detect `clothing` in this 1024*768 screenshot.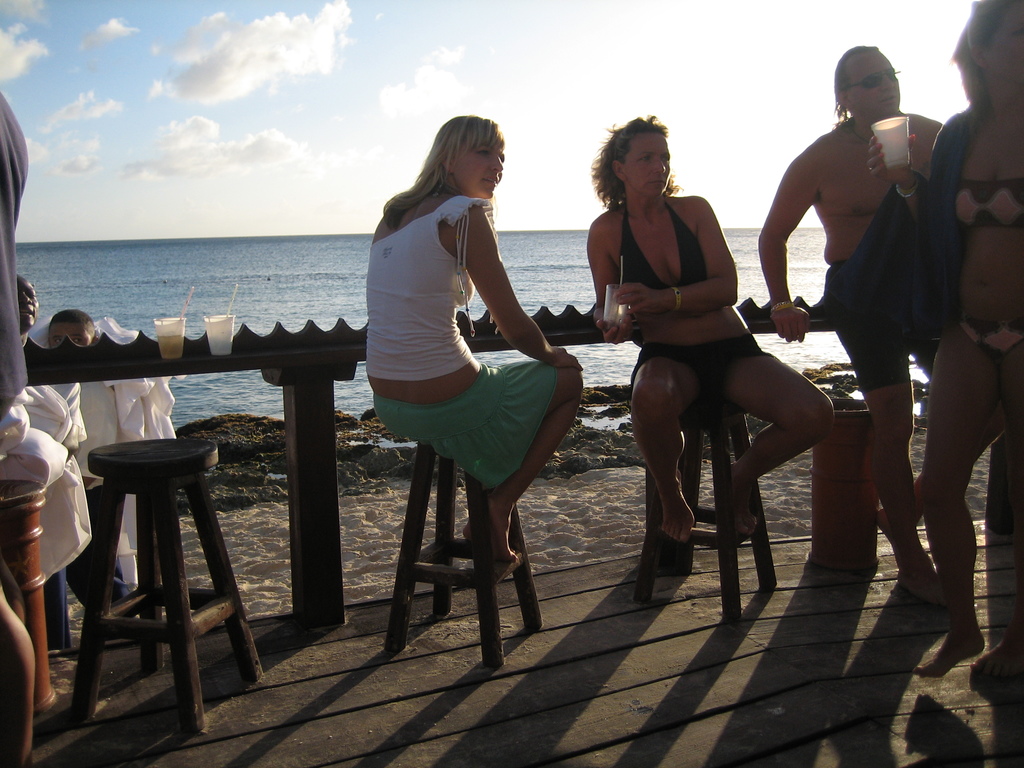
Detection: 613 202 708 292.
